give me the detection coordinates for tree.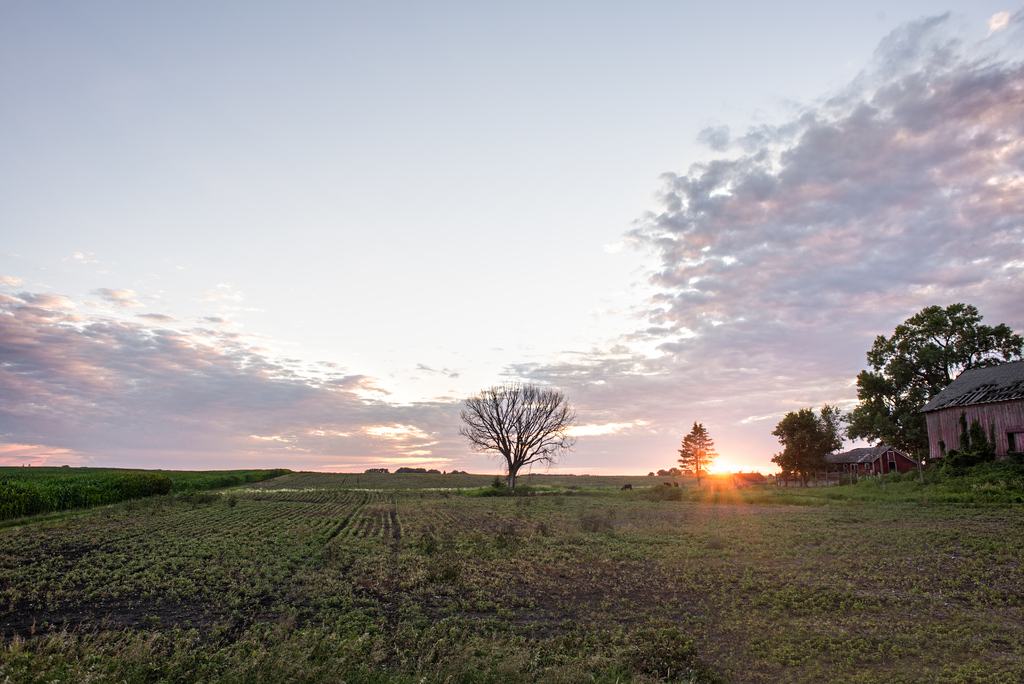
<bbox>460, 368, 580, 492</bbox>.
